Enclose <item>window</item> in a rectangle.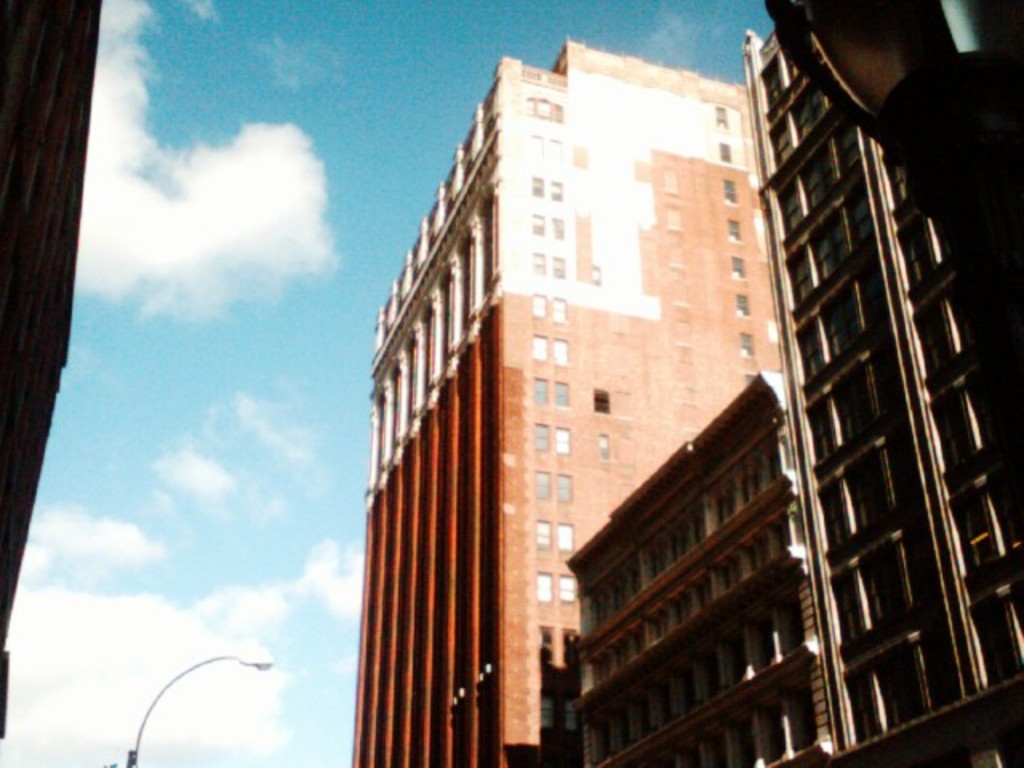
[x1=842, y1=128, x2=856, y2=166].
